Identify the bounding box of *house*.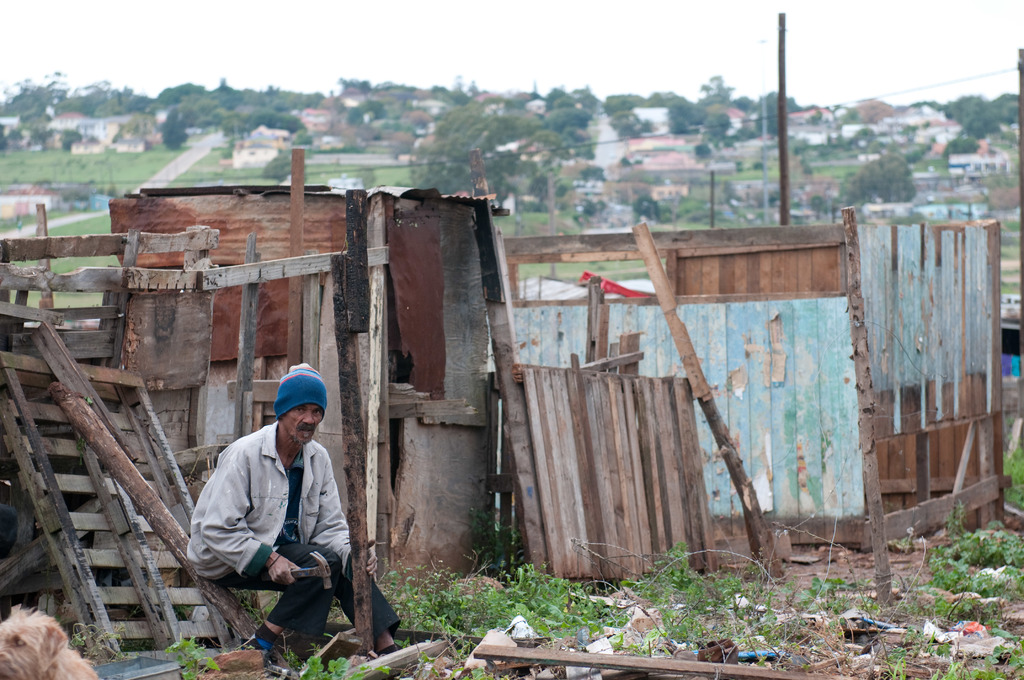
detection(945, 136, 1007, 175).
